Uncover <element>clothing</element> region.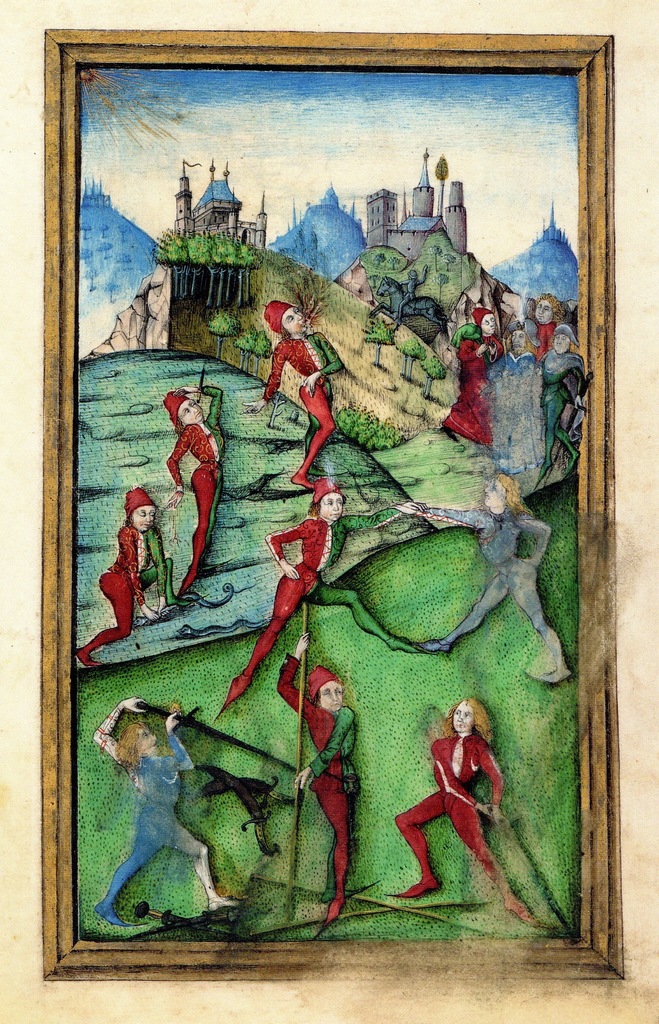
Uncovered: box(164, 385, 225, 590).
